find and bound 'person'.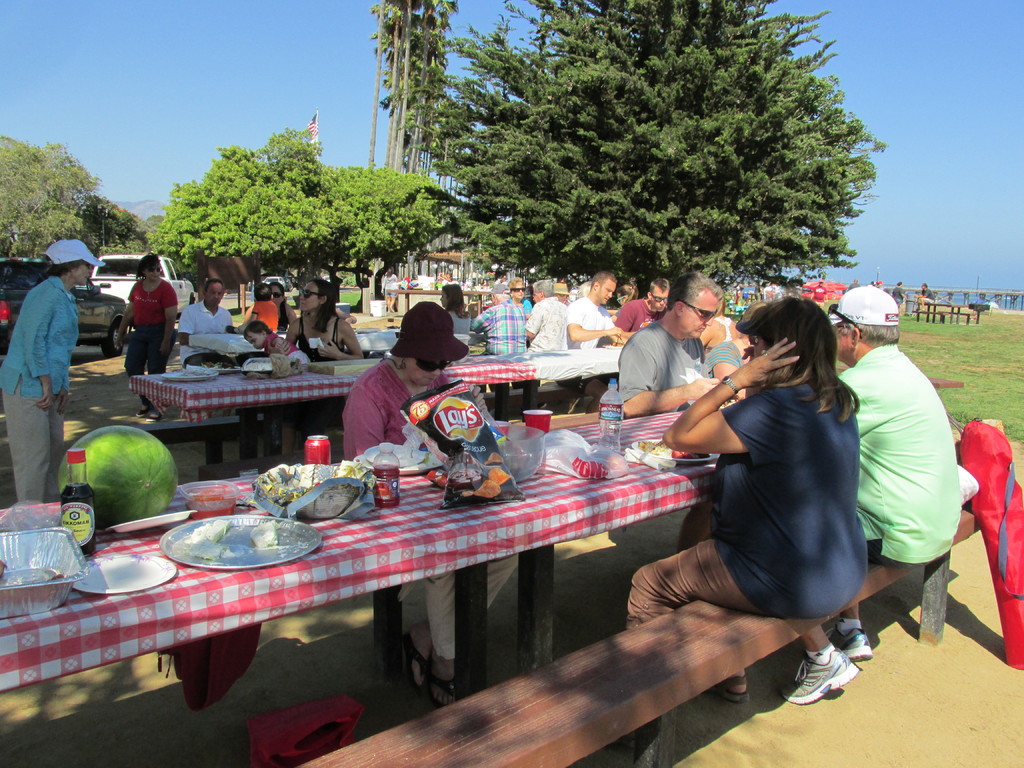
Bound: [282, 277, 364, 356].
